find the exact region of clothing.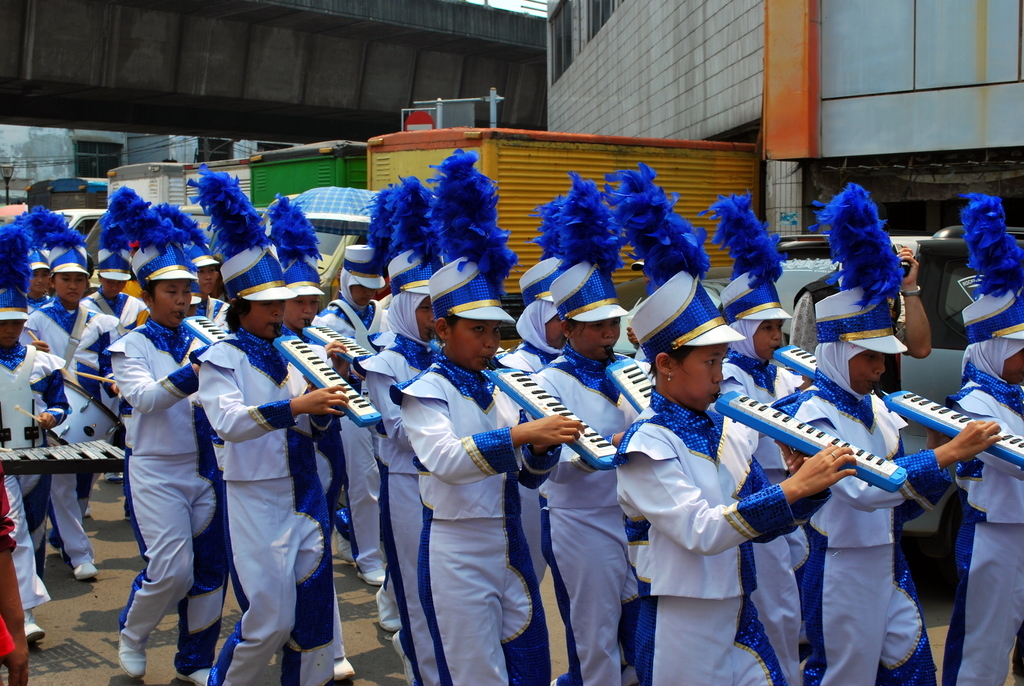
Exact region: (607, 392, 799, 685).
